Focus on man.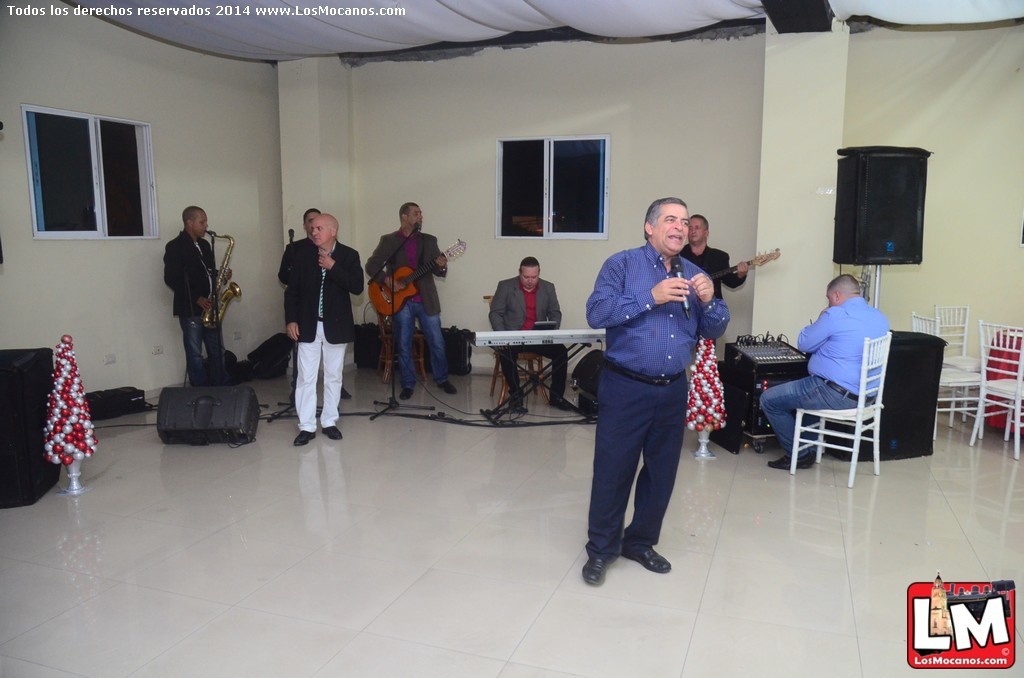
Focused at locate(366, 203, 458, 396).
